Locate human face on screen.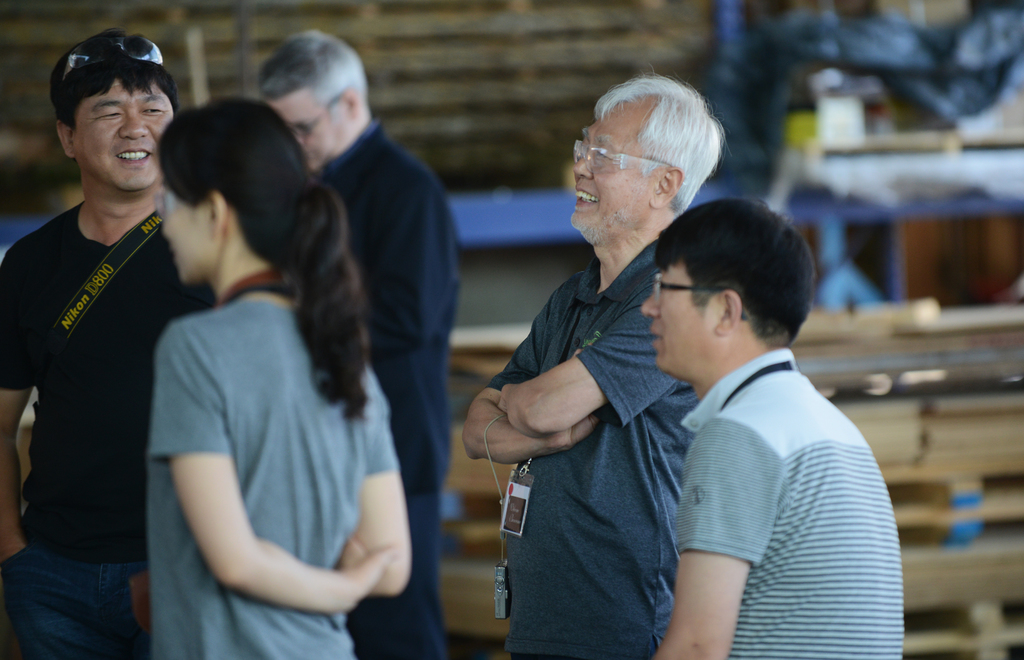
On screen at x1=574, y1=104, x2=662, y2=242.
